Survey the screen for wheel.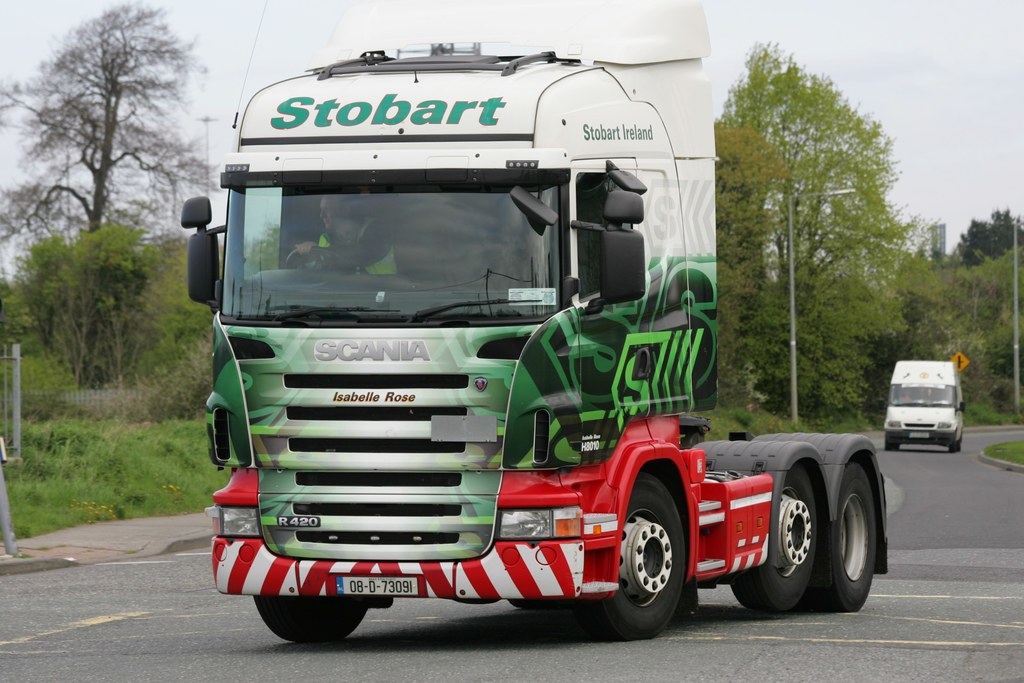
Survey found: box=[813, 459, 876, 618].
